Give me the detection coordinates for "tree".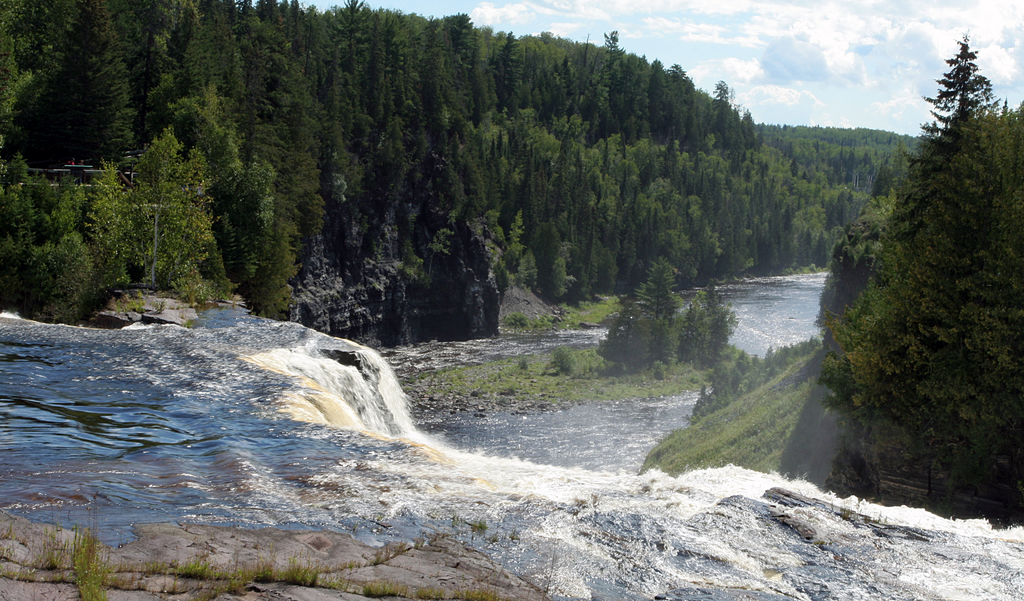
box=[116, 135, 221, 292].
